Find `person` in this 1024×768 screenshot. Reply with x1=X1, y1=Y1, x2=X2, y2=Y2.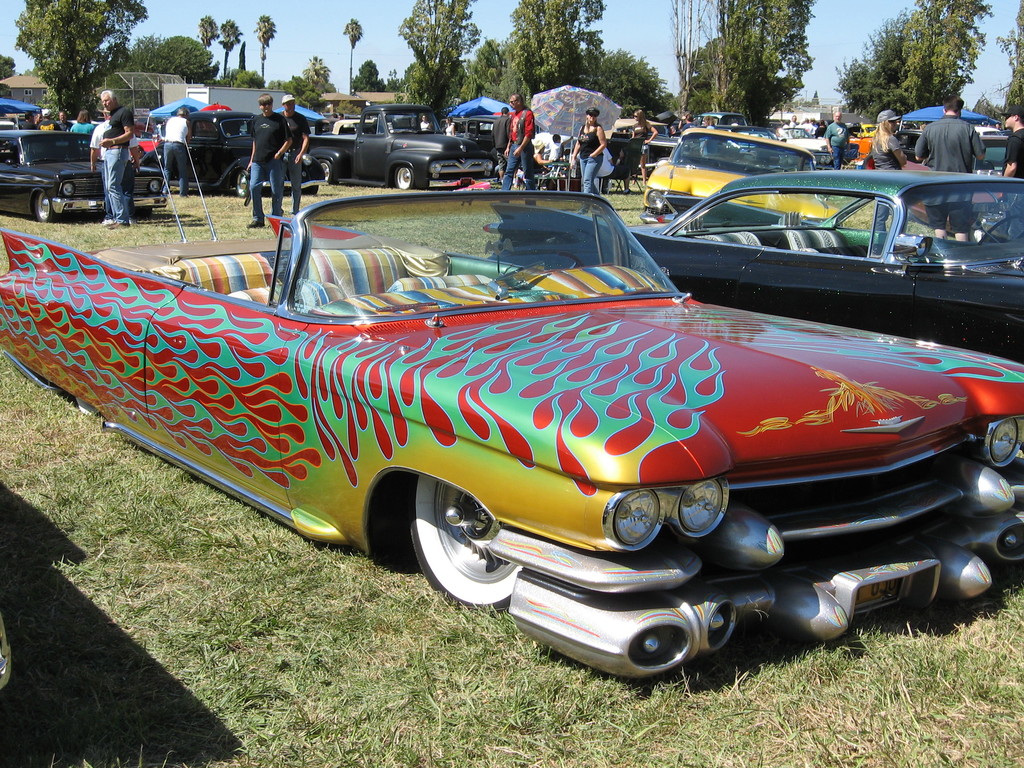
x1=74, y1=104, x2=96, y2=132.
